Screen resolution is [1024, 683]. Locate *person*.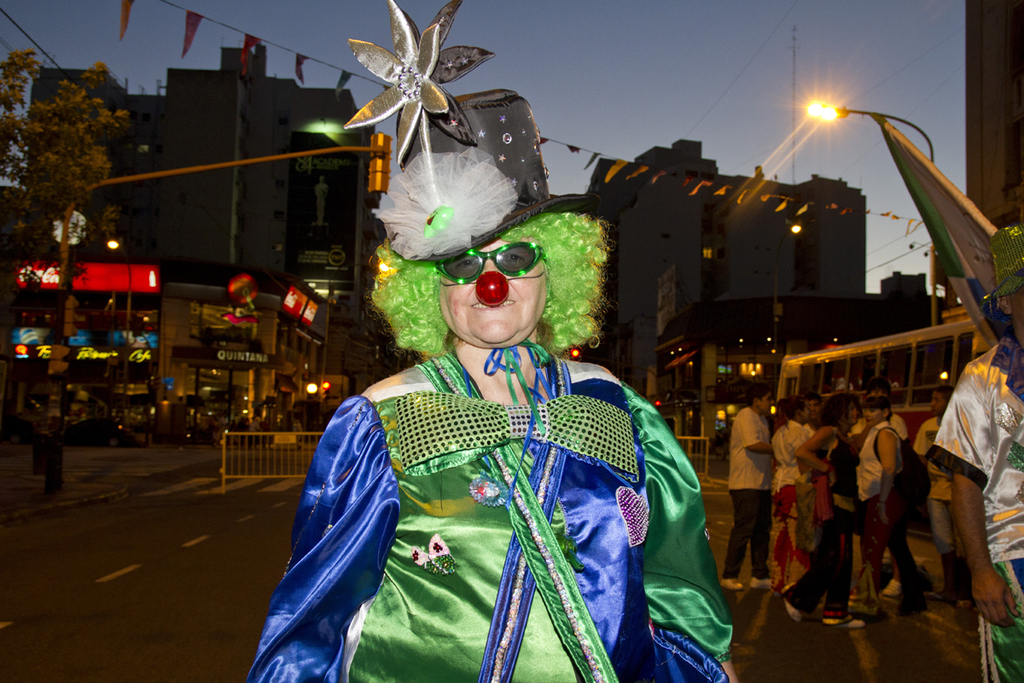
select_region(775, 387, 849, 623).
